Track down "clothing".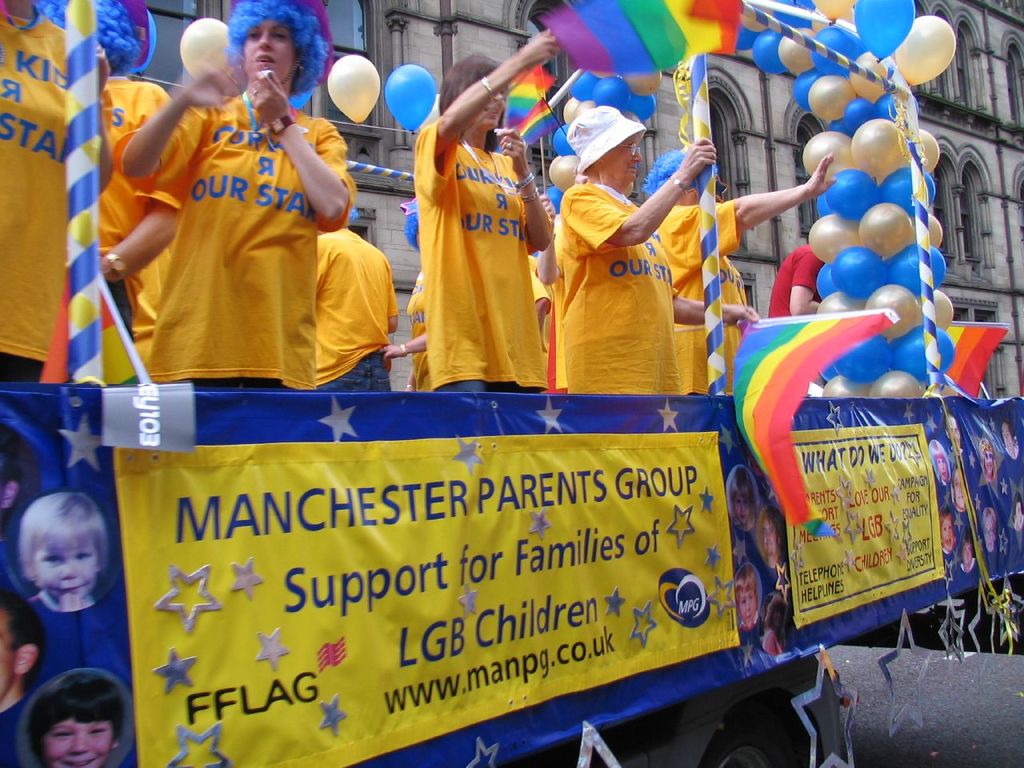
Tracked to [130, 92, 350, 386].
